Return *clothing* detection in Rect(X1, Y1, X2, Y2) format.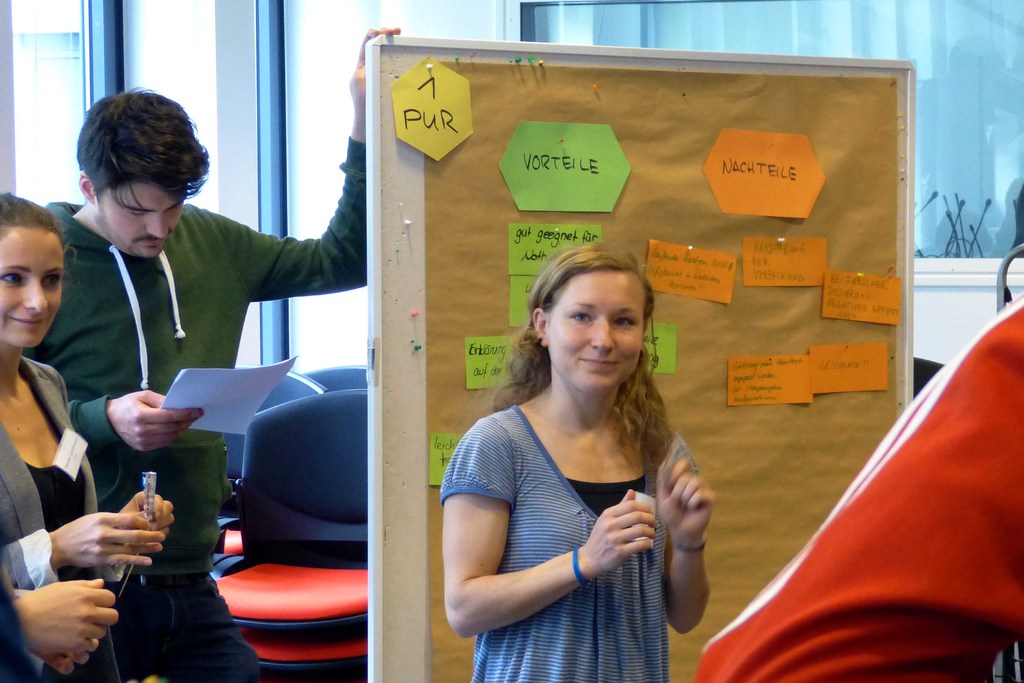
Rect(0, 356, 100, 682).
